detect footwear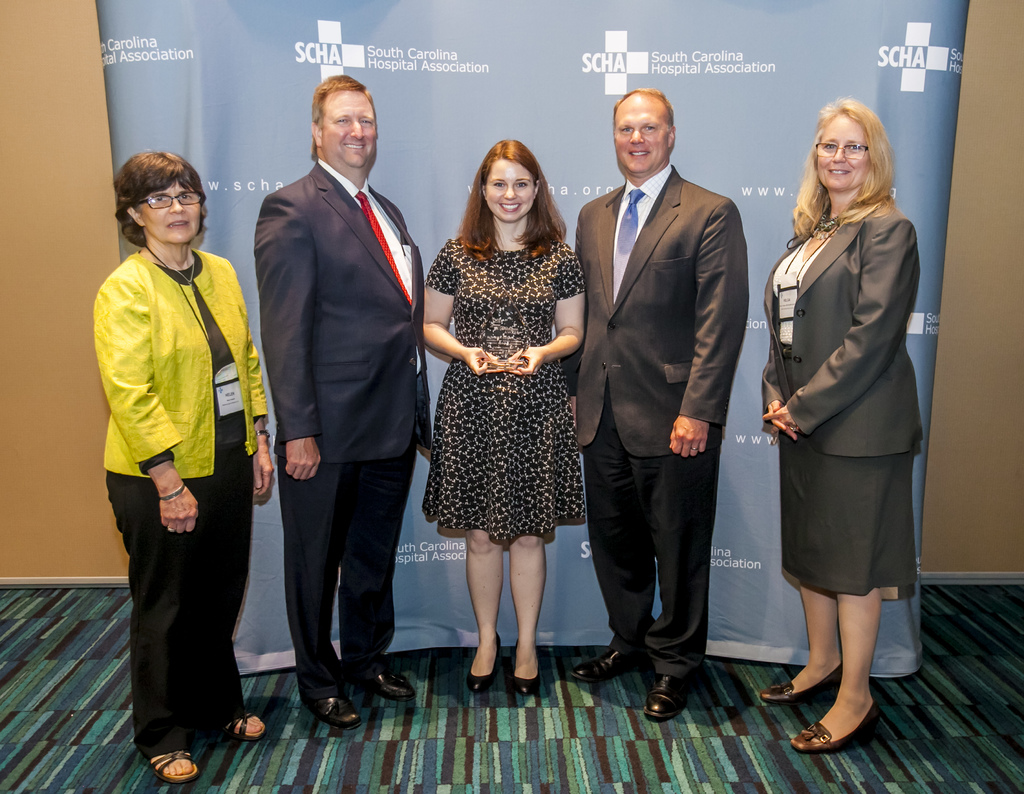
rect(762, 656, 846, 707)
